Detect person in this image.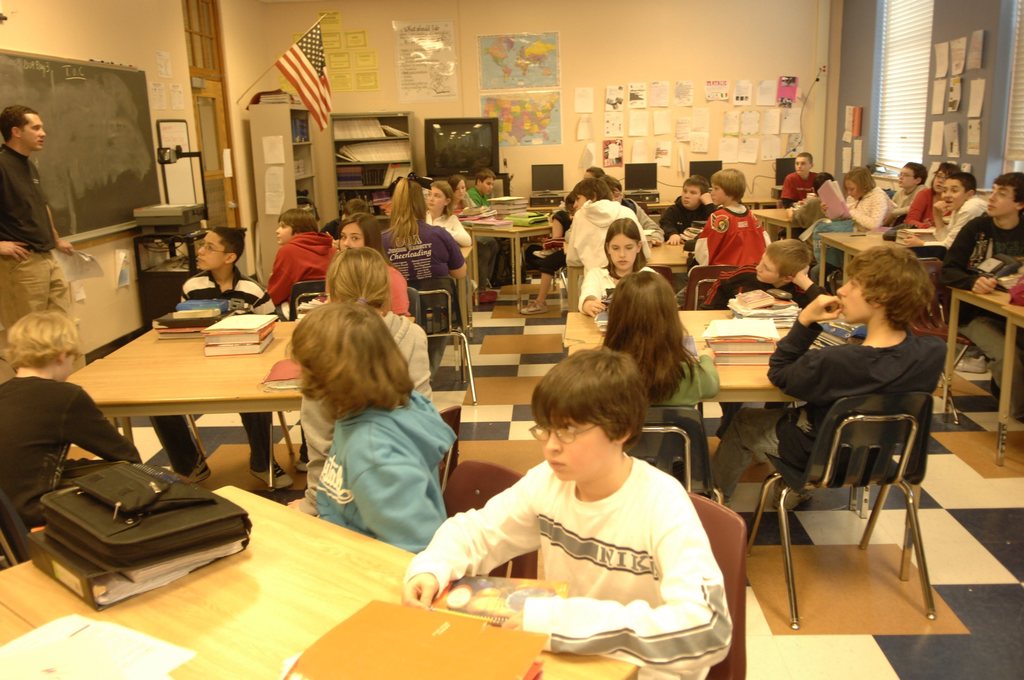
Detection: Rect(264, 204, 338, 312).
